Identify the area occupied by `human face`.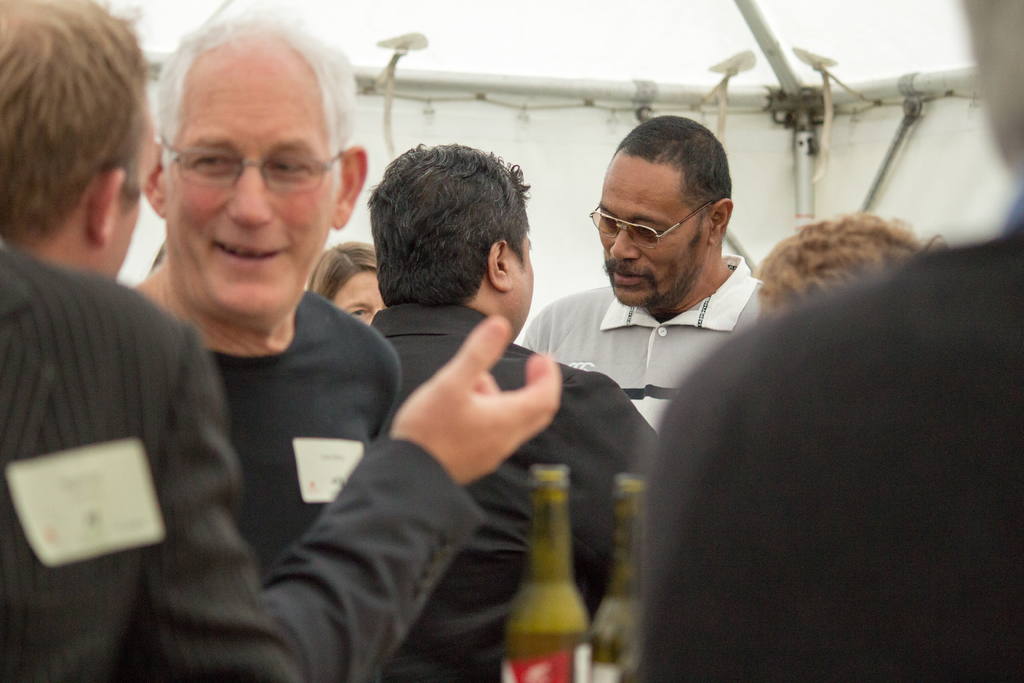
Area: 588:152:708:308.
